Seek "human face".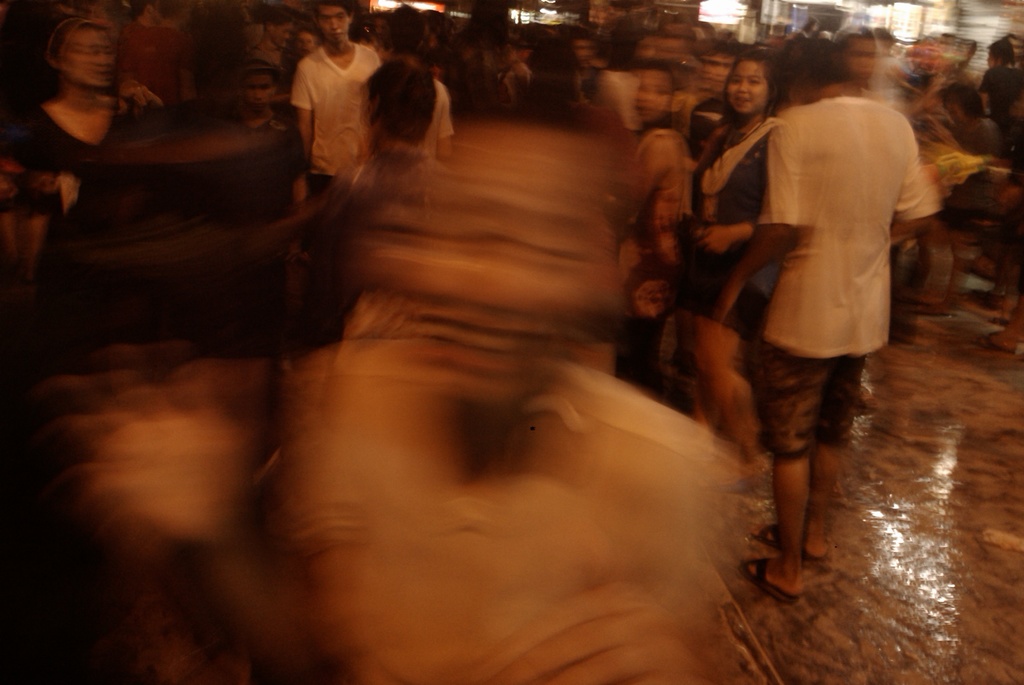
bbox=(851, 38, 872, 81).
